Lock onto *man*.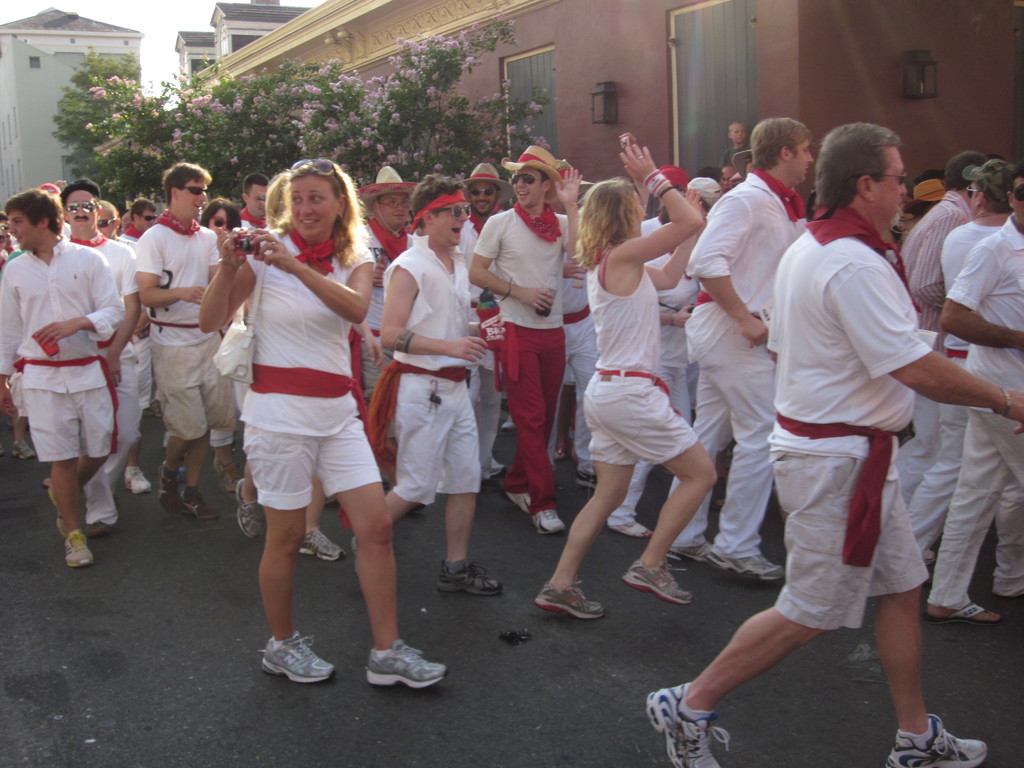
Locked: bbox=[689, 173, 723, 214].
